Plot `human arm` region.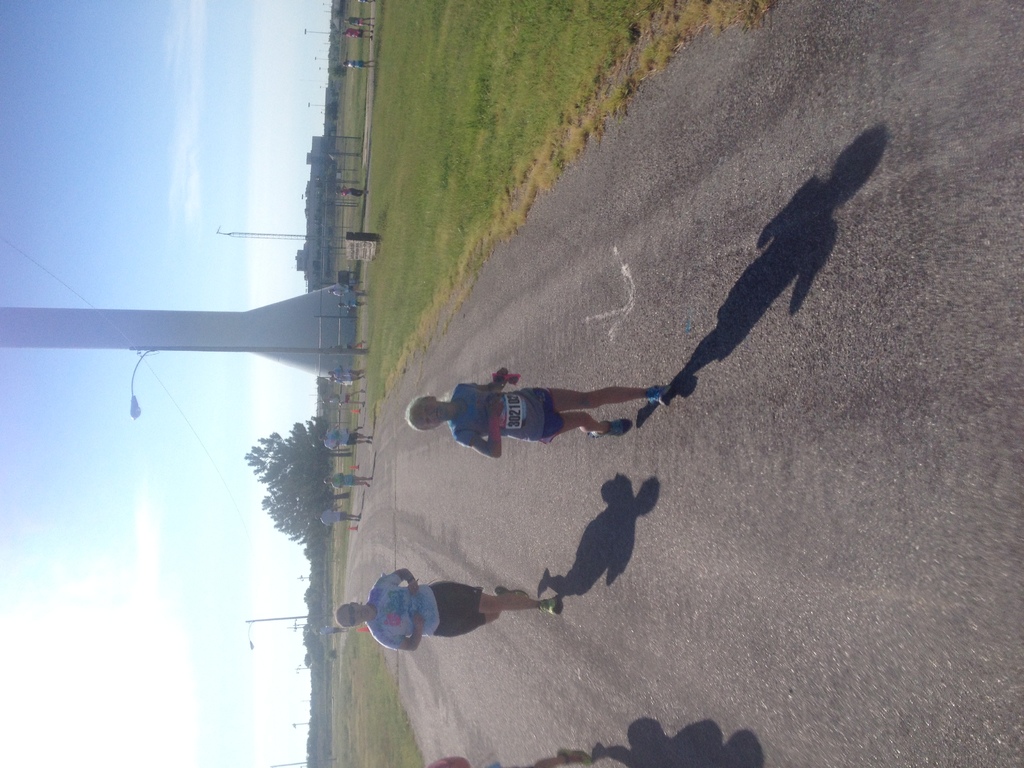
Plotted at <region>328, 443, 338, 447</region>.
